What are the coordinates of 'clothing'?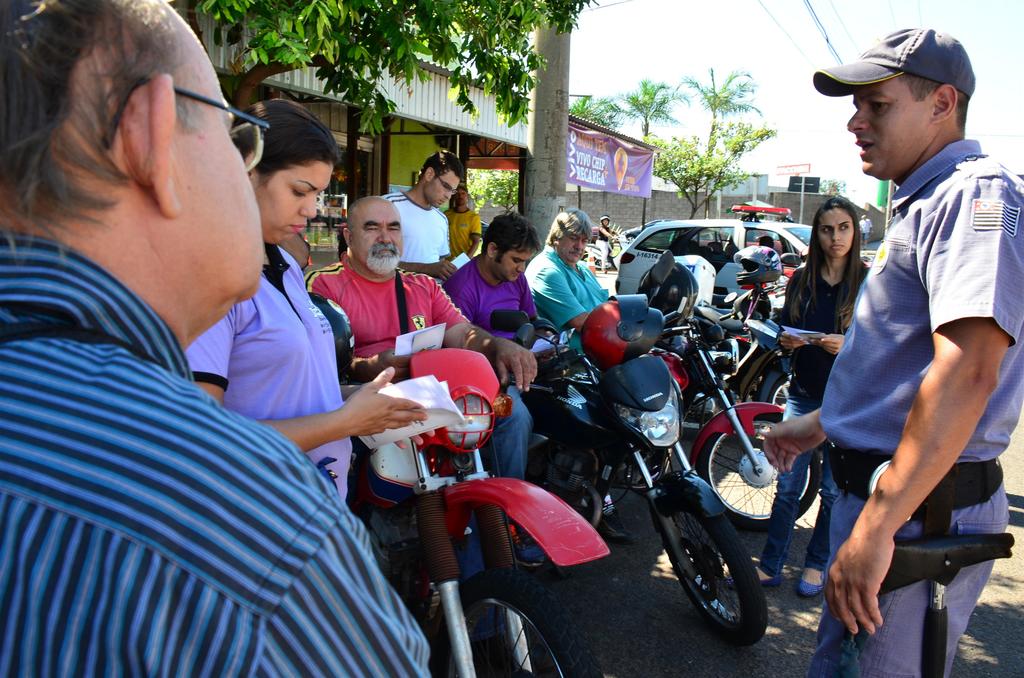
box=[174, 239, 389, 502].
